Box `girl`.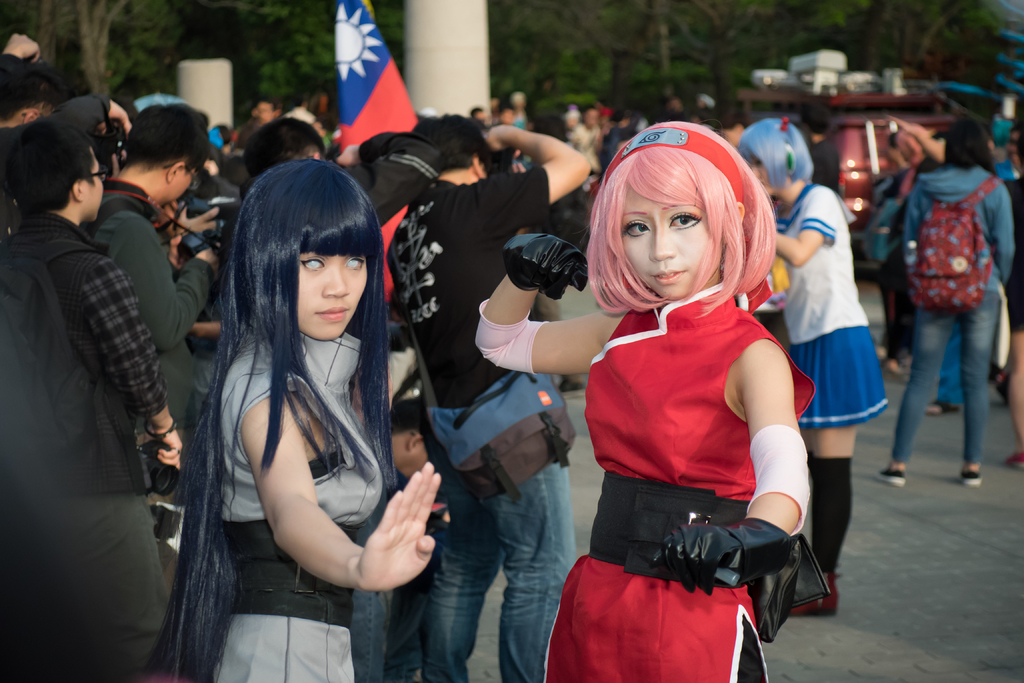
(left=476, top=117, right=810, bottom=682).
